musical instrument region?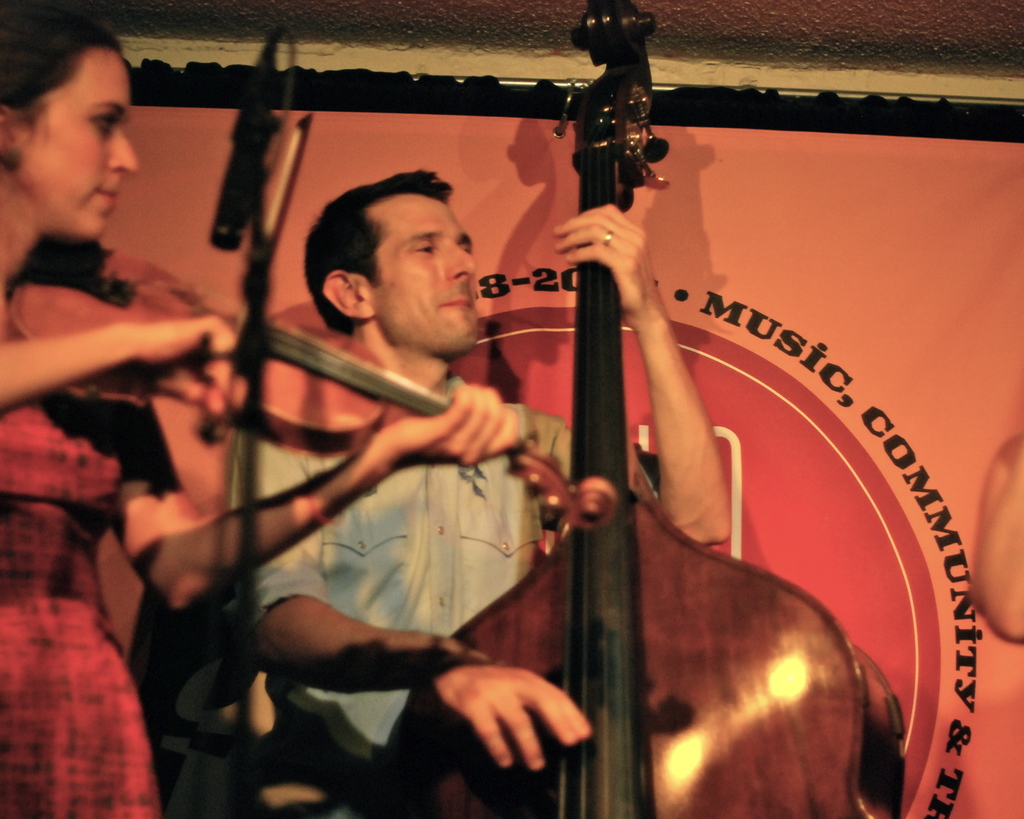
left=376, top=0, right=909, bottom=818
